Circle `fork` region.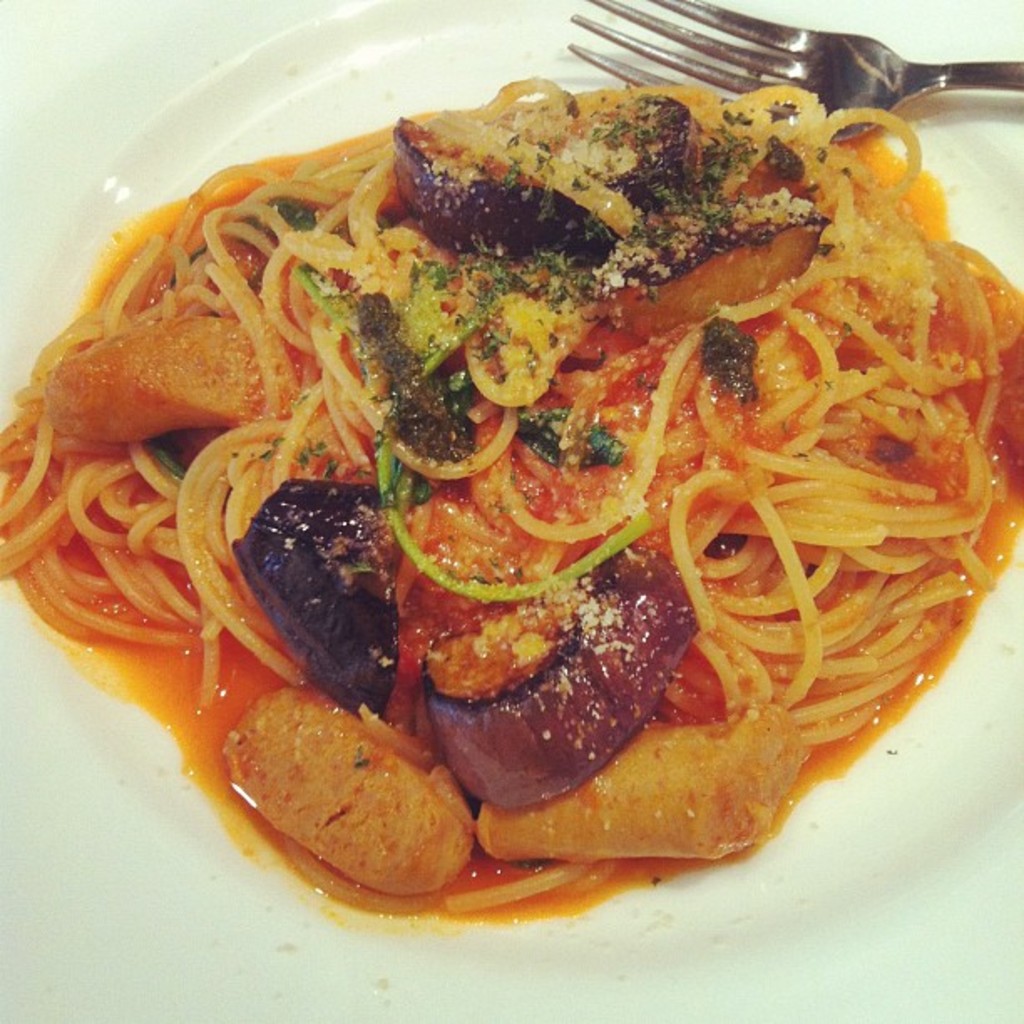
Region: <box>564,0,1022,142</box>.
